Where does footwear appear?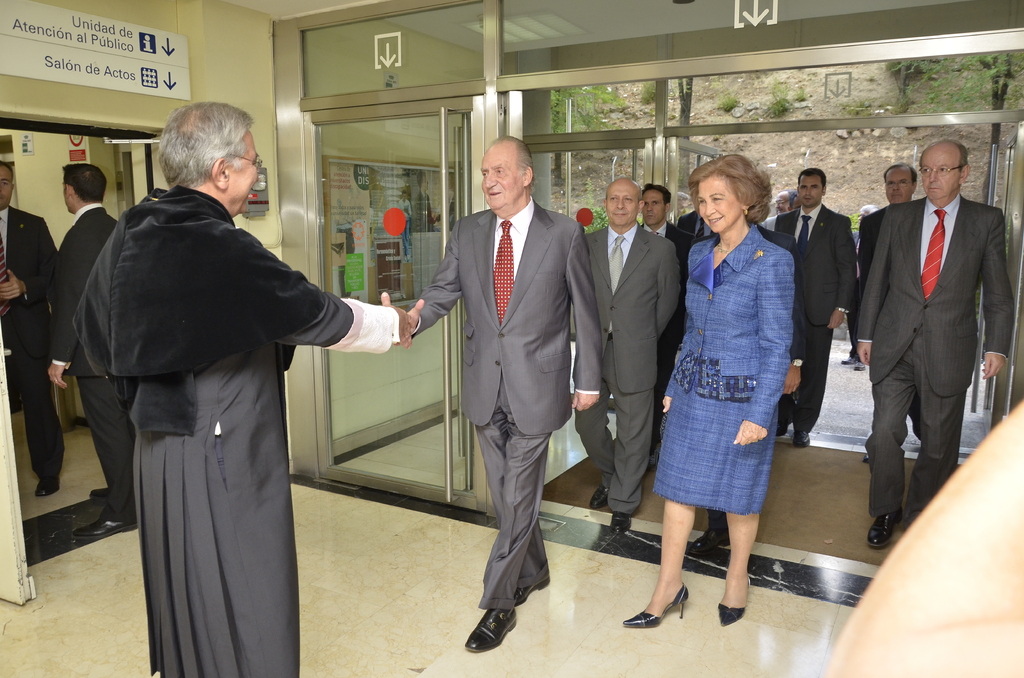
Appears at 460,599,522,659.
